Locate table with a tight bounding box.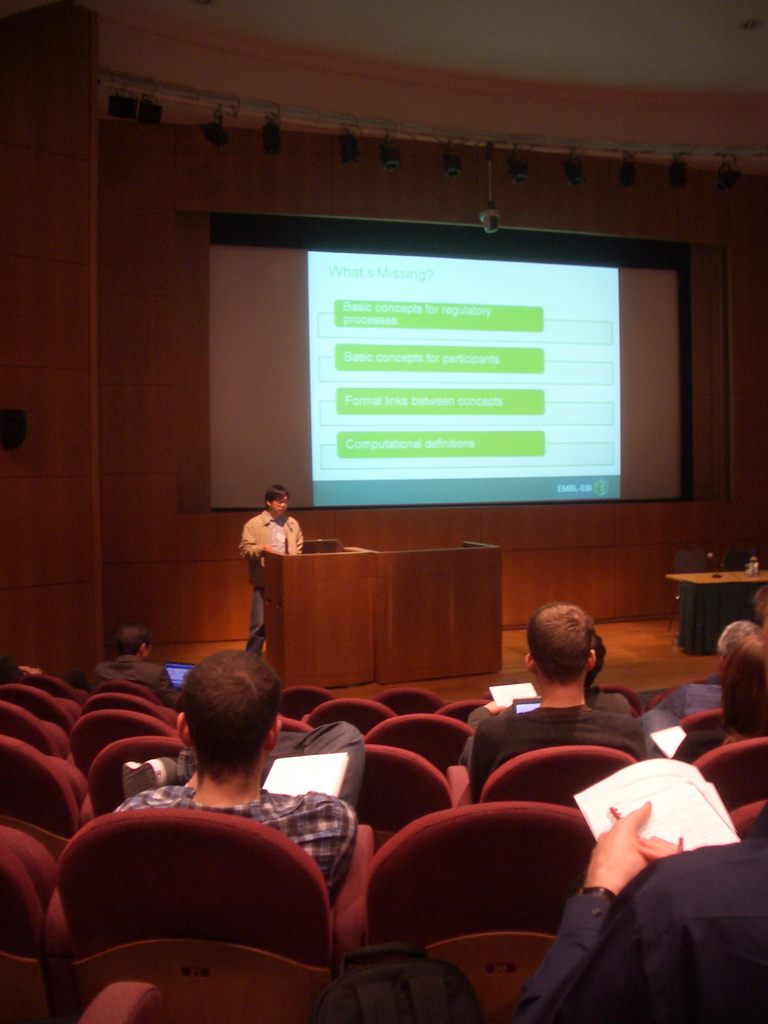
x1=366, y1=532, x2=509, y2=672.
